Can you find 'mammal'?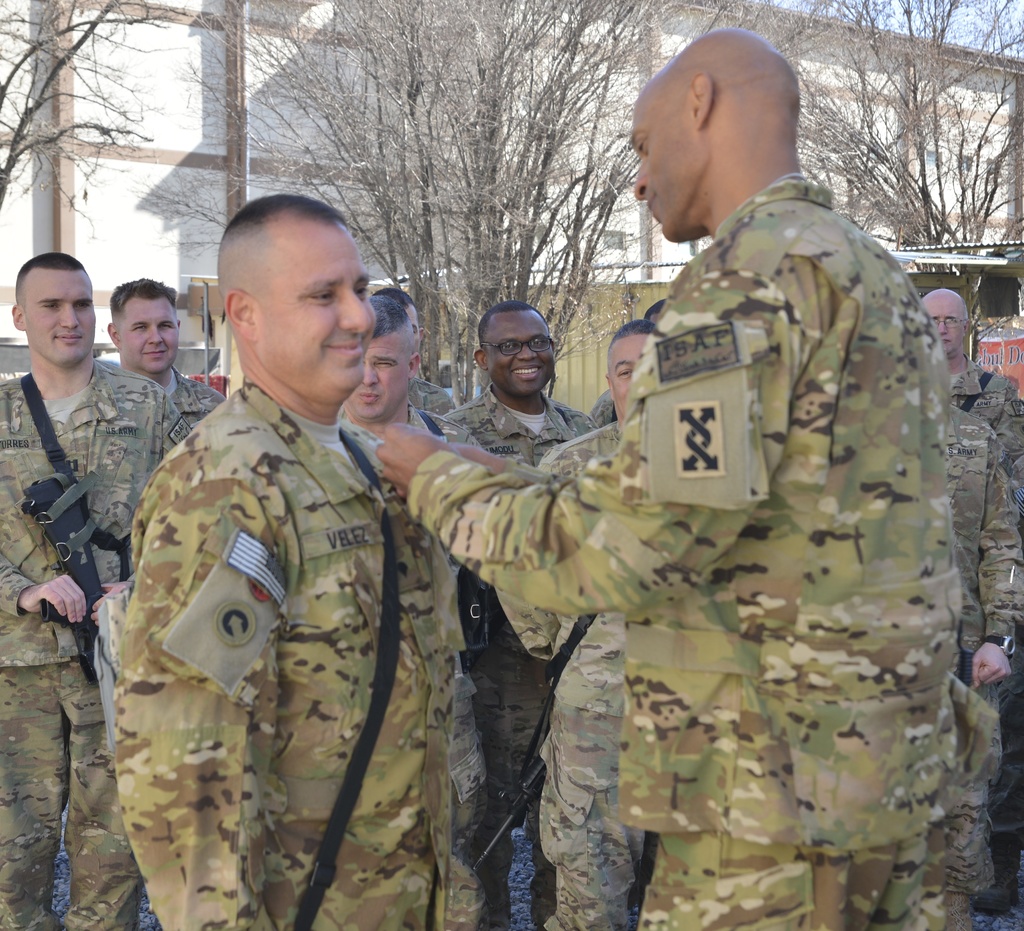
Yes, bounding box: 490/322/662/930.
